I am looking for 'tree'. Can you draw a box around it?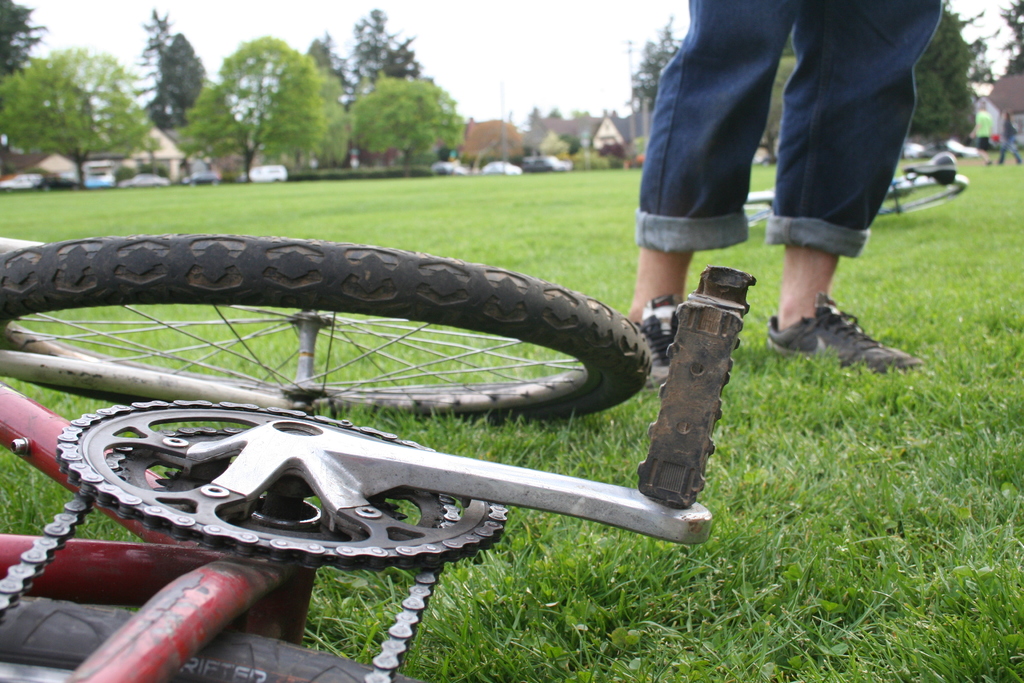
Sure, the bounding box is crop(180, 32, 335, 188).
